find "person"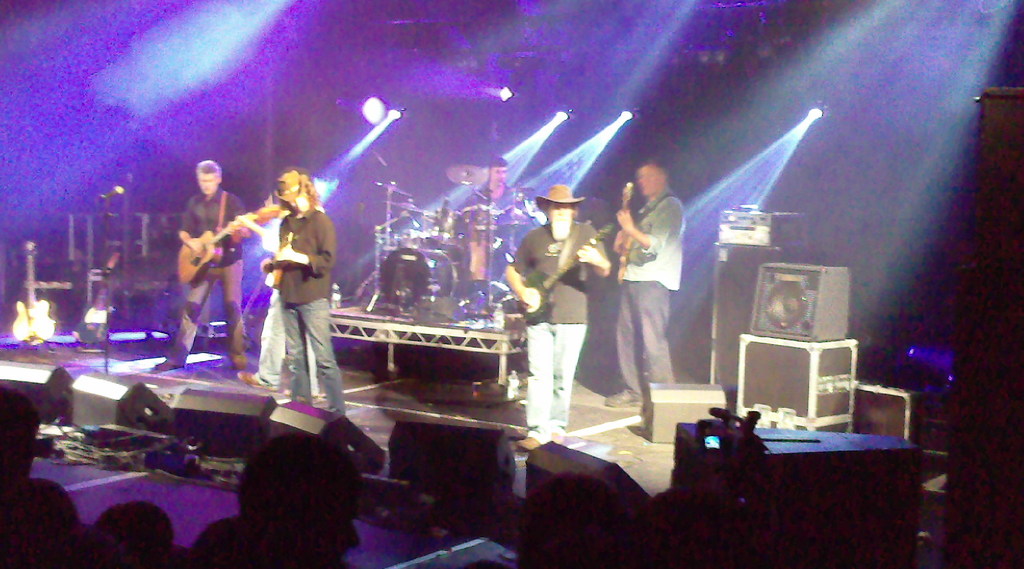
{"left": 270, "top": 167, "right": 351, "bottom": 420}
